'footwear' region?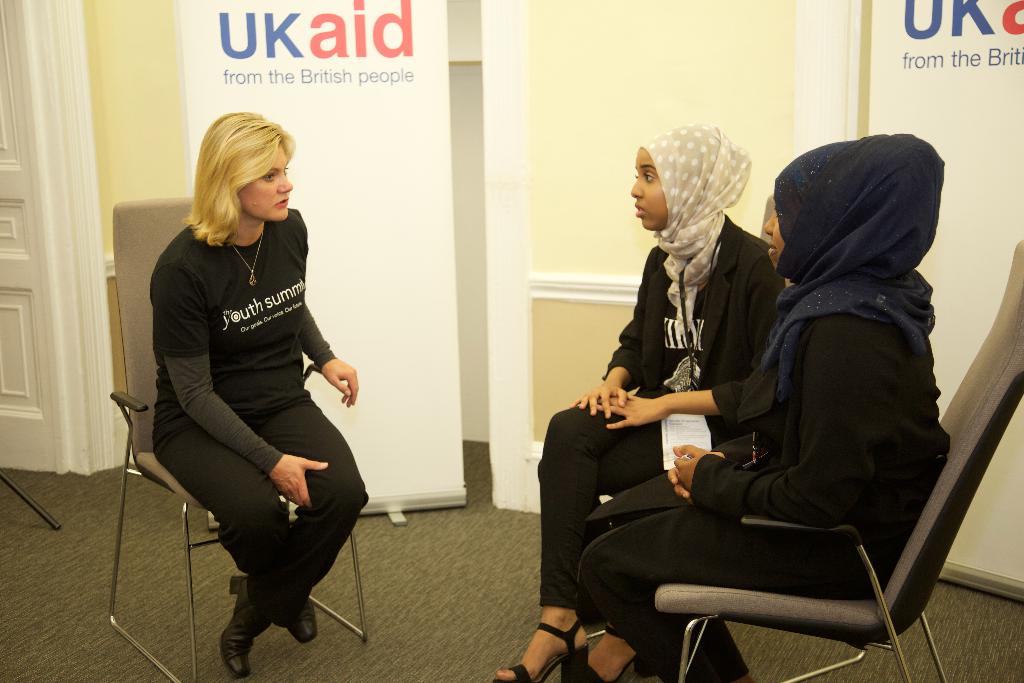
BBox(275, 588, 321, 646)
